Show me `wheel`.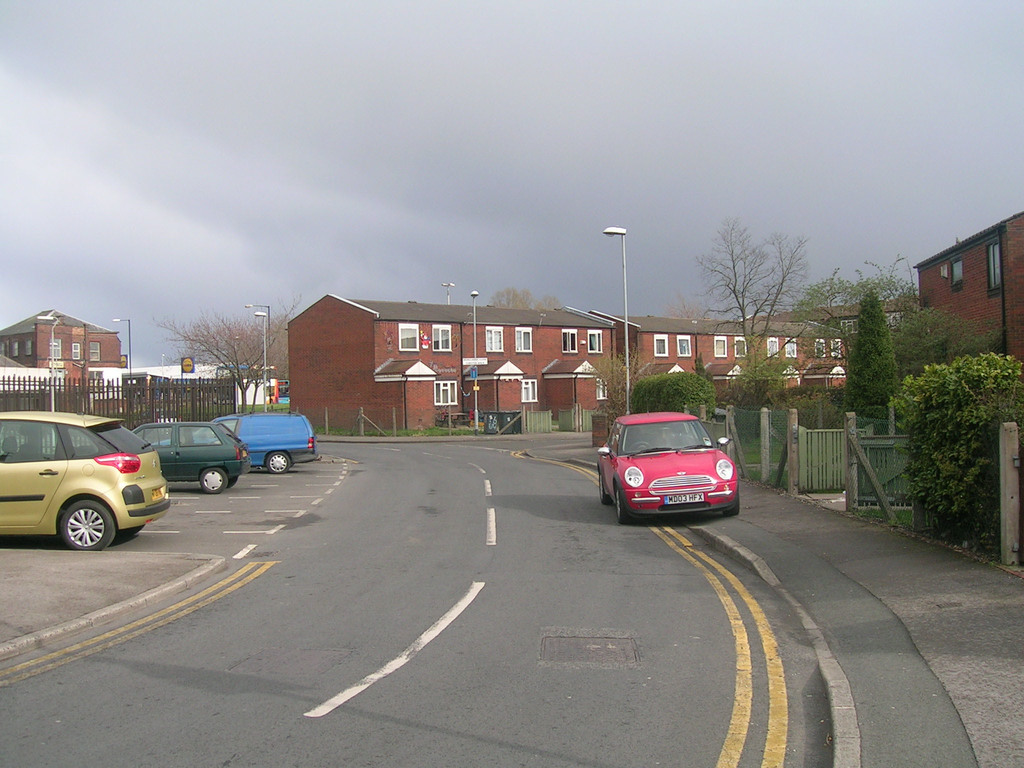
`wheel` is here: 724 494 742 518.
